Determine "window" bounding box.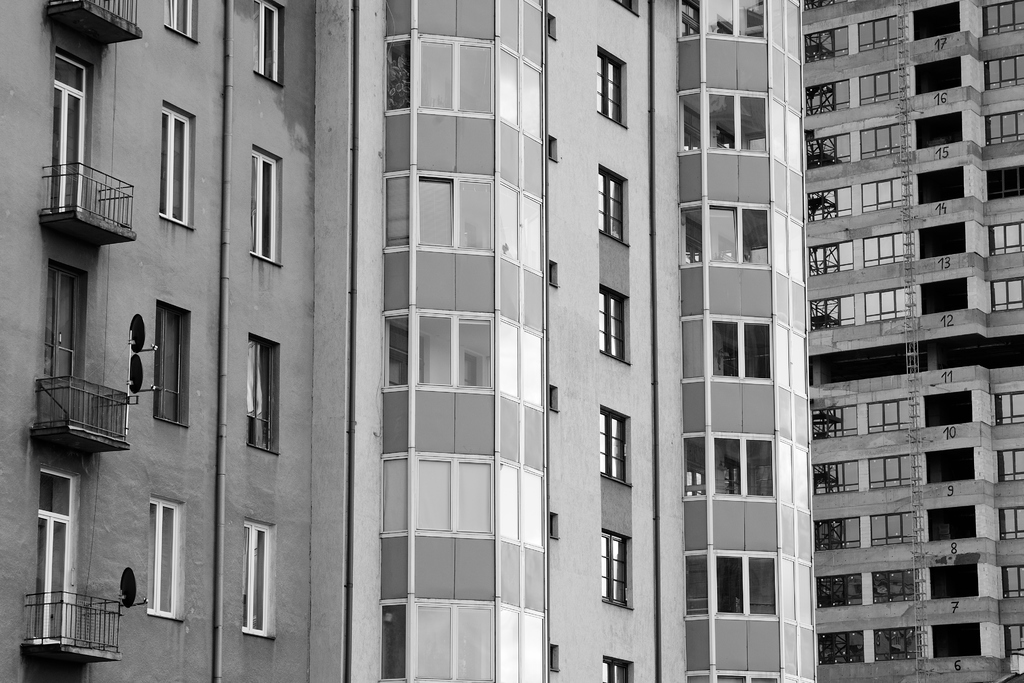
Determined: [x1=672, y1=194, x2=810, y2=287].
